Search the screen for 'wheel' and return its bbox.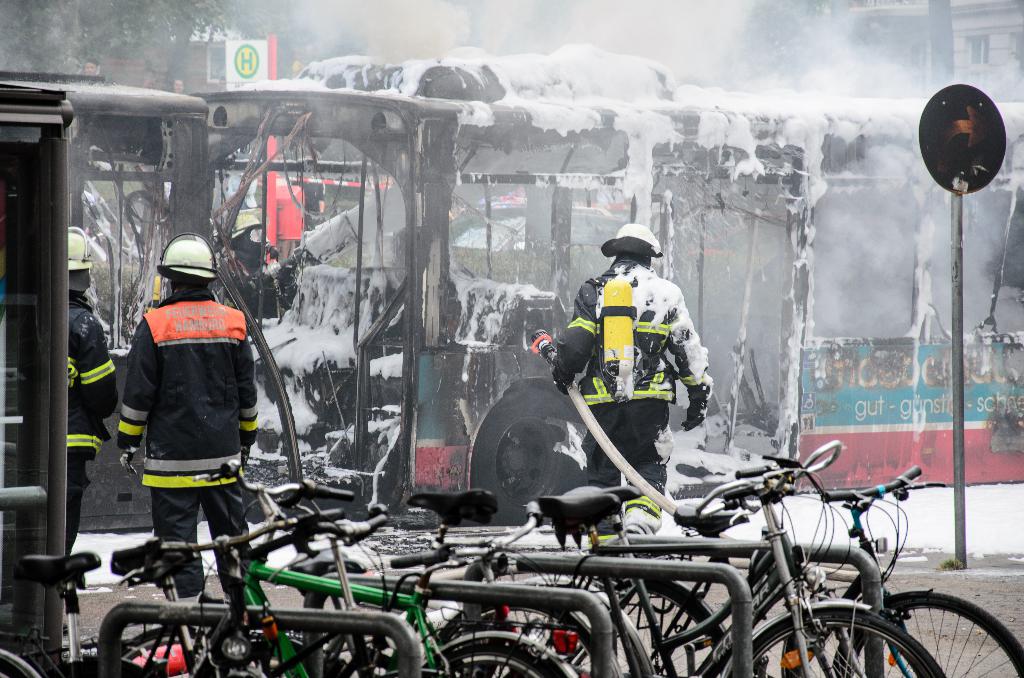
Found: (x1=833, y1=590, x2=1023, y2=677).
